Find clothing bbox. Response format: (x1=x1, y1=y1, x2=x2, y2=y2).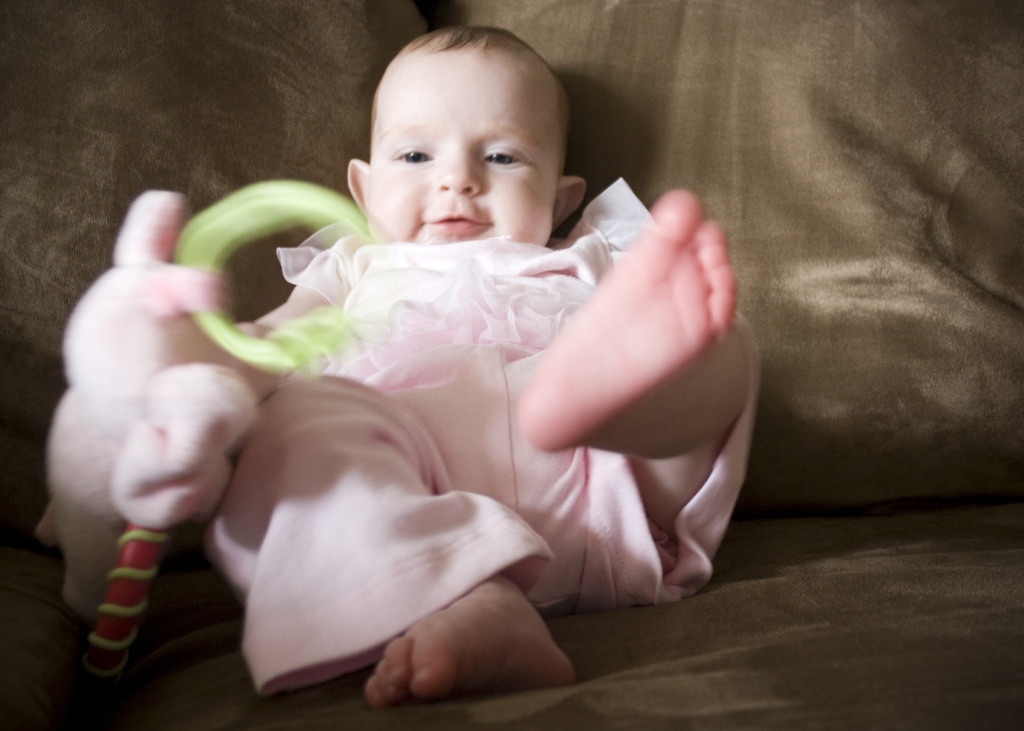
(x1=205, y1=165, x2=747, y2=590).
